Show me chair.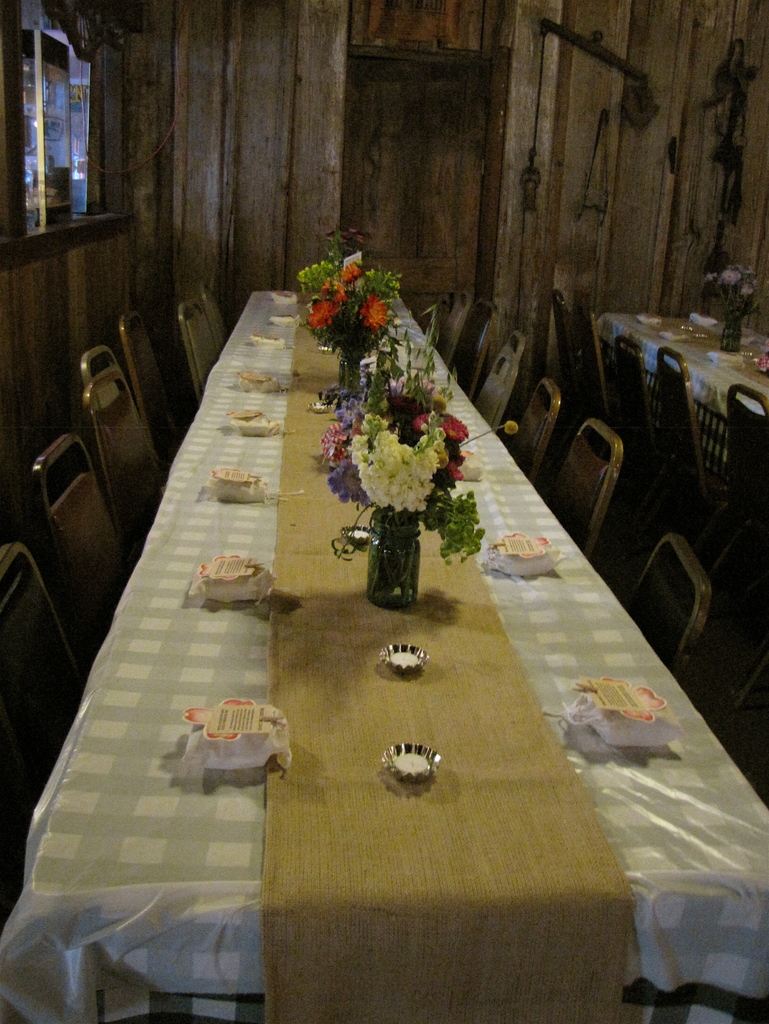
chair is here: (113, 305, 181, 463).
